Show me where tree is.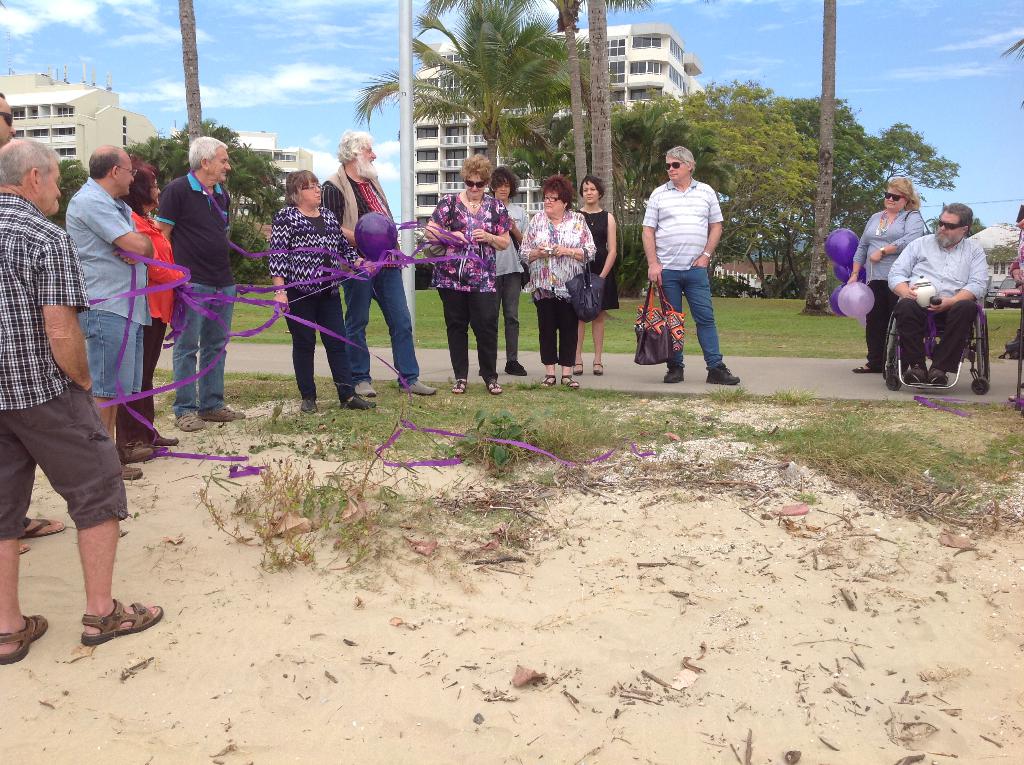
tree is at bbox(707, 92, 957, 300).
